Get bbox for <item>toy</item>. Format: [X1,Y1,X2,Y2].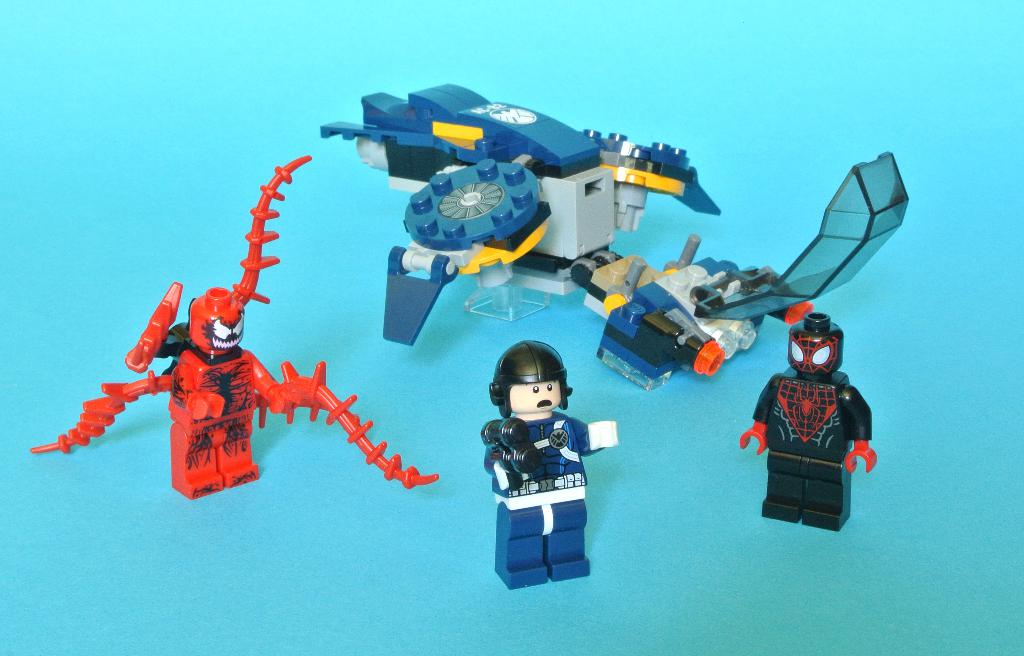
[485,338,620,562].
